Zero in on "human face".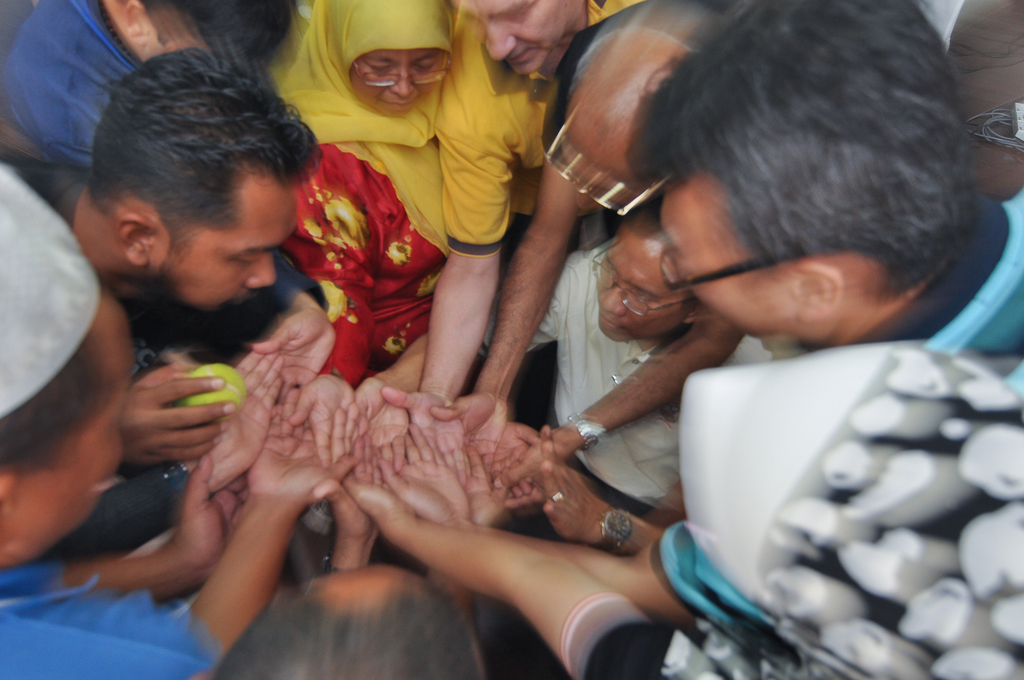
Zeroed in: <region>346, 46, 449, 116</region>.
